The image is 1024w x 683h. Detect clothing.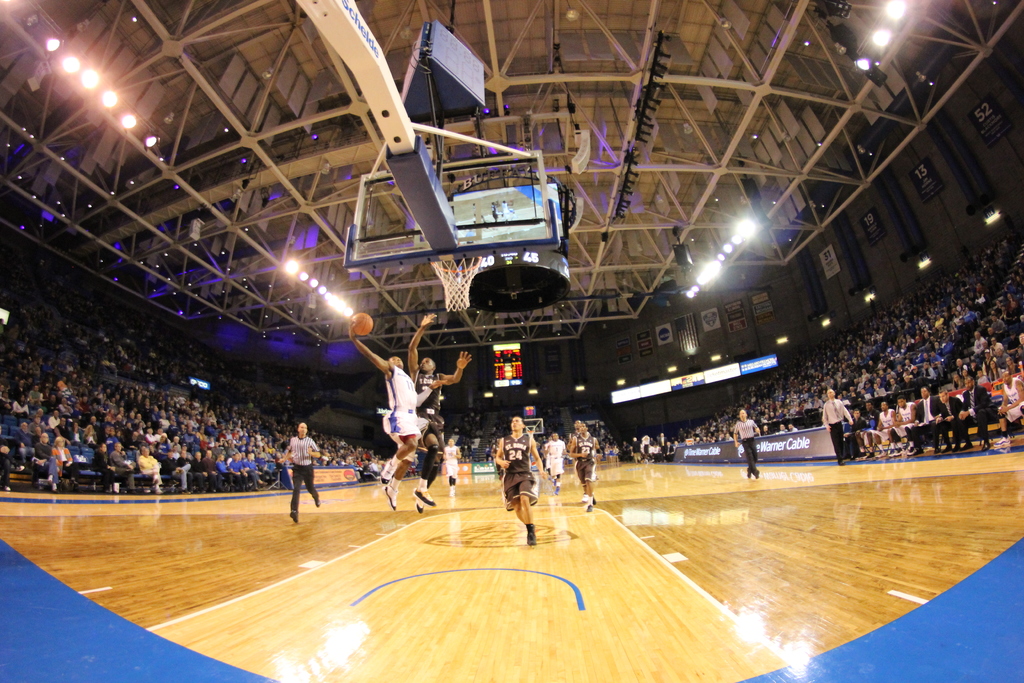
Detection: bbox=(492, 416, 543, 555).
